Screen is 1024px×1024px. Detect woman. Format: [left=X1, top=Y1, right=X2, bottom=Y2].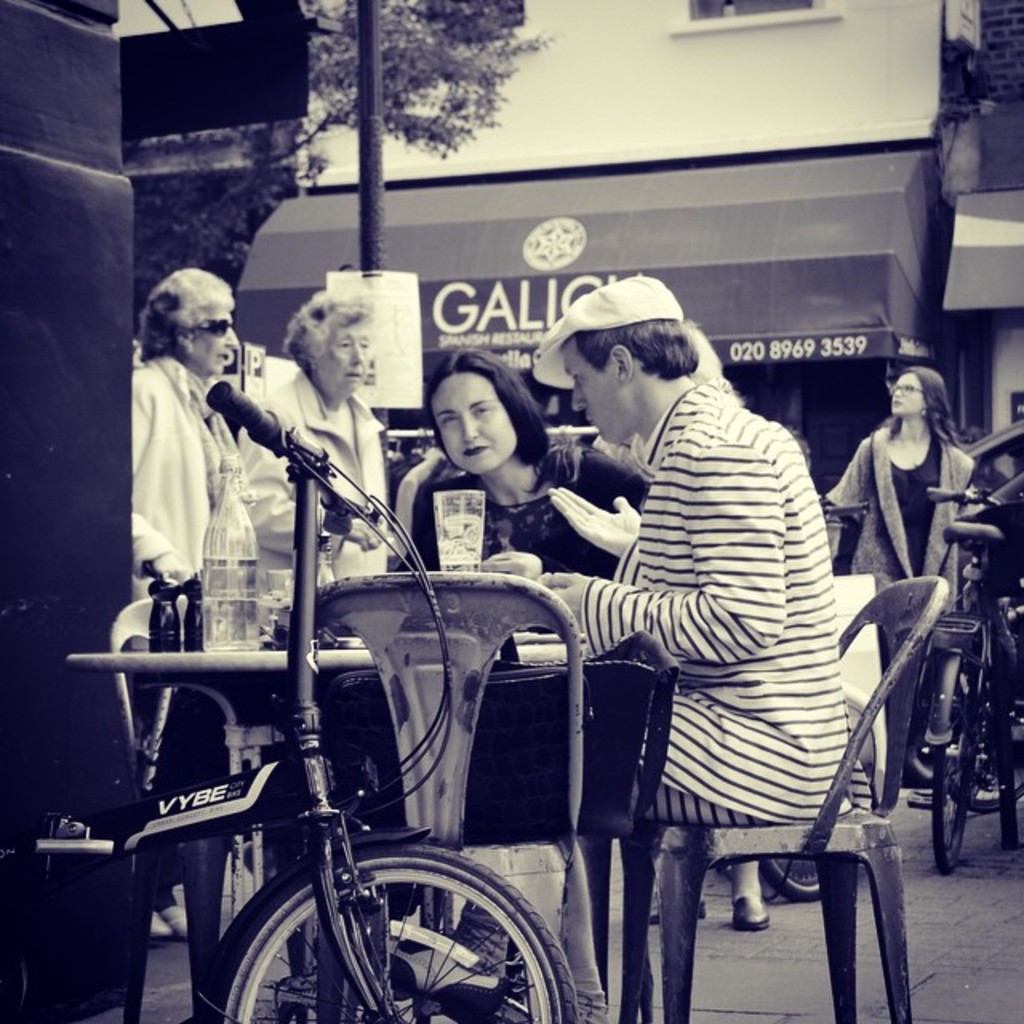
[left=235, top=286, right=405, bottom=605].
